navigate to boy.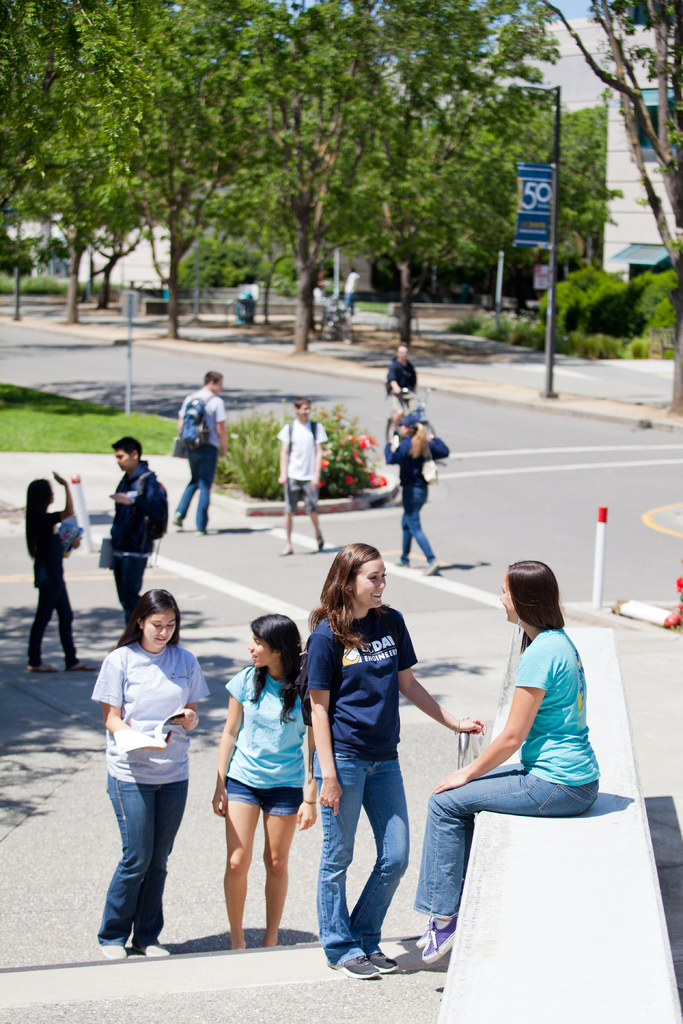
Navigation target: x1=272, y1=399, x2=331, y2=559.
